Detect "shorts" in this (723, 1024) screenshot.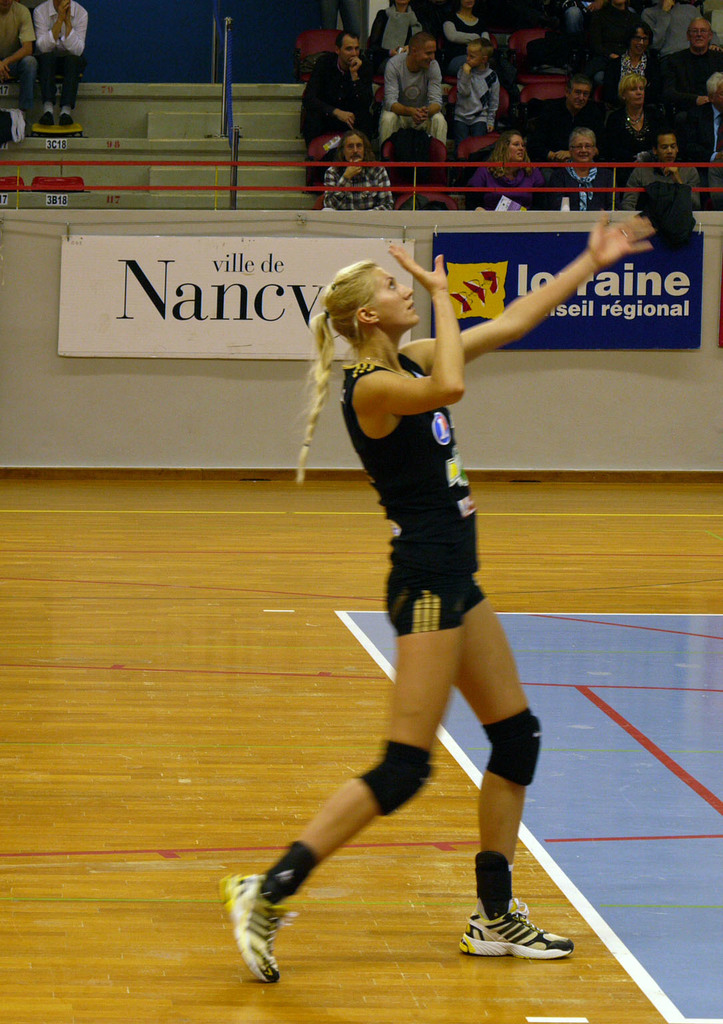
Detection: [x1=381, y1=559, x2=490, y2=641].
